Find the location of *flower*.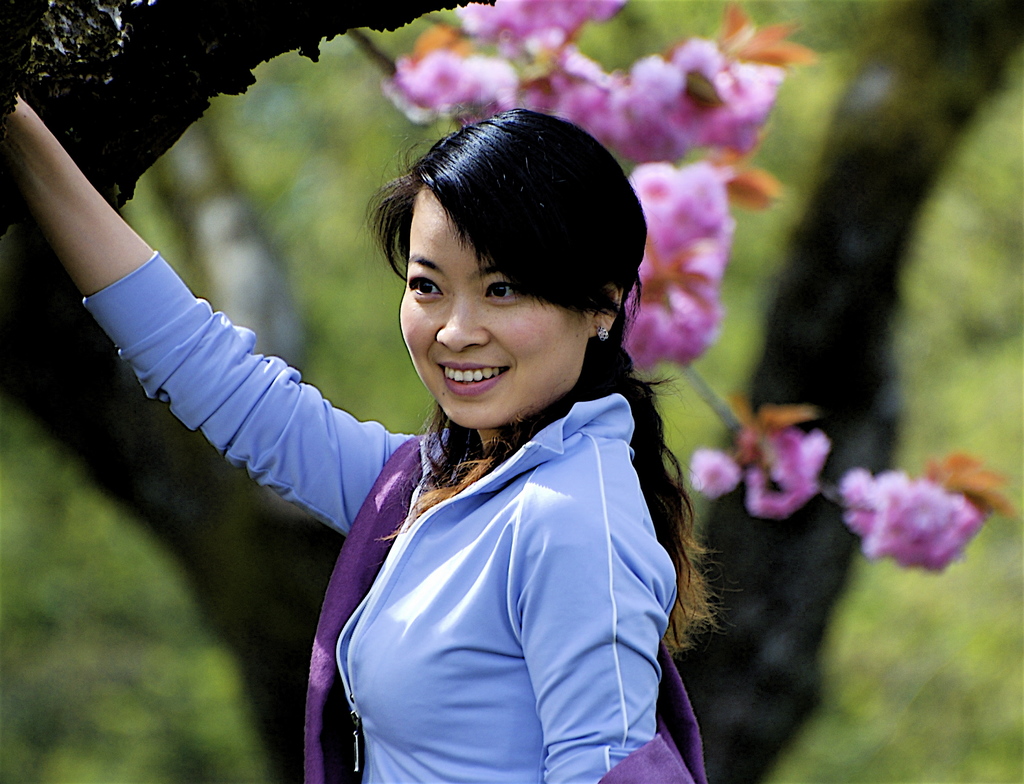
Location: bbox(839, 467, 986, 577).
